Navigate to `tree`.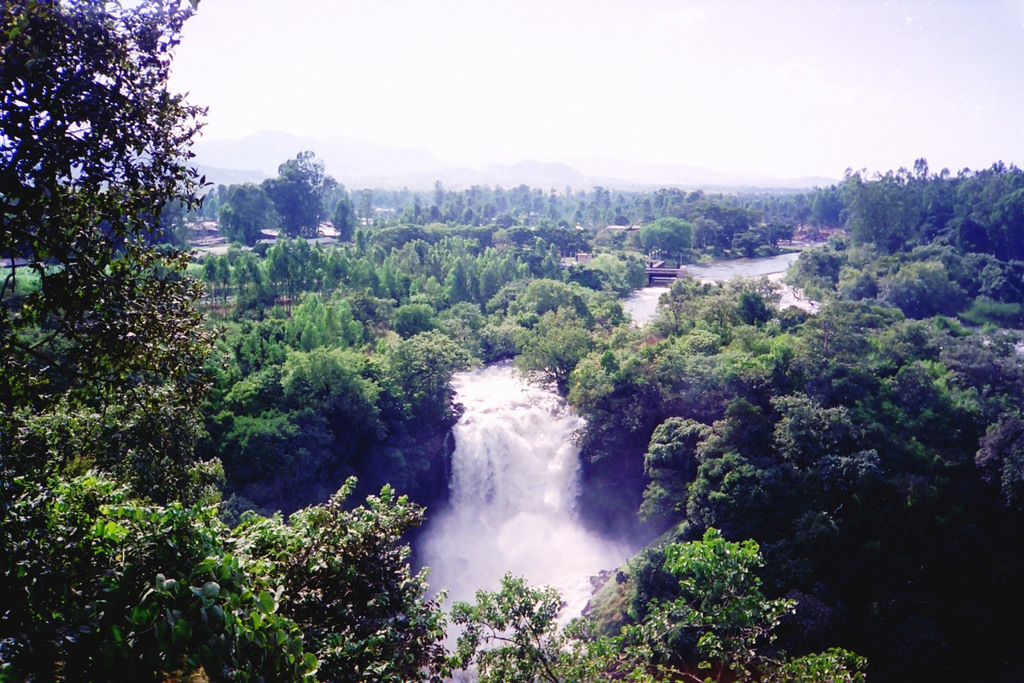
Navigation target: bbox=[549, 240, 561, 267].
